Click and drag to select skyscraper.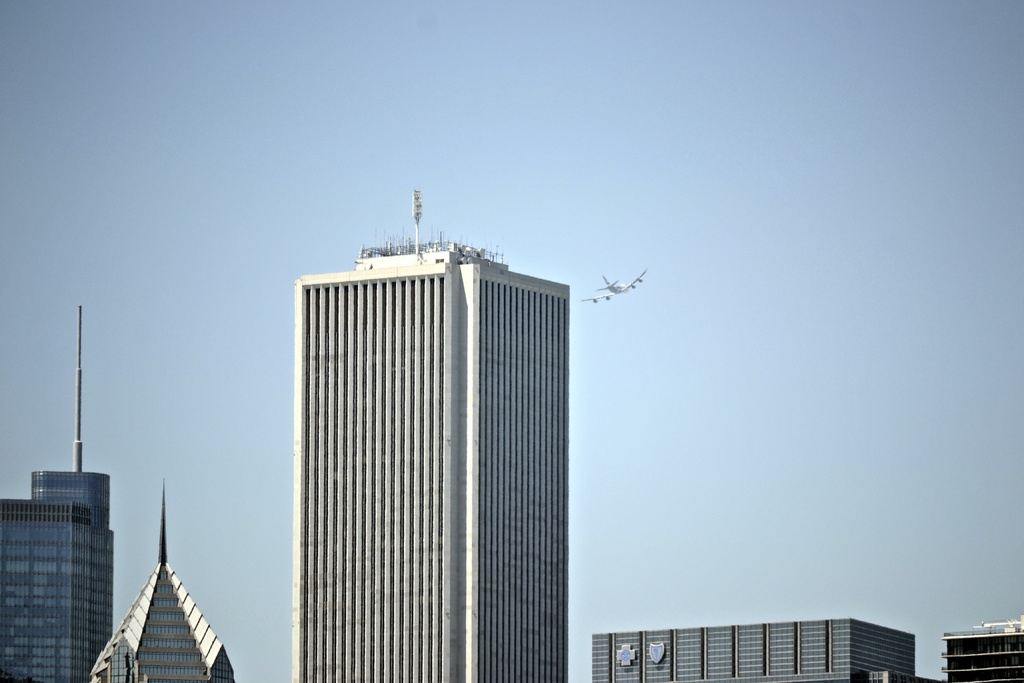
Selection: 260/200/598/670.
